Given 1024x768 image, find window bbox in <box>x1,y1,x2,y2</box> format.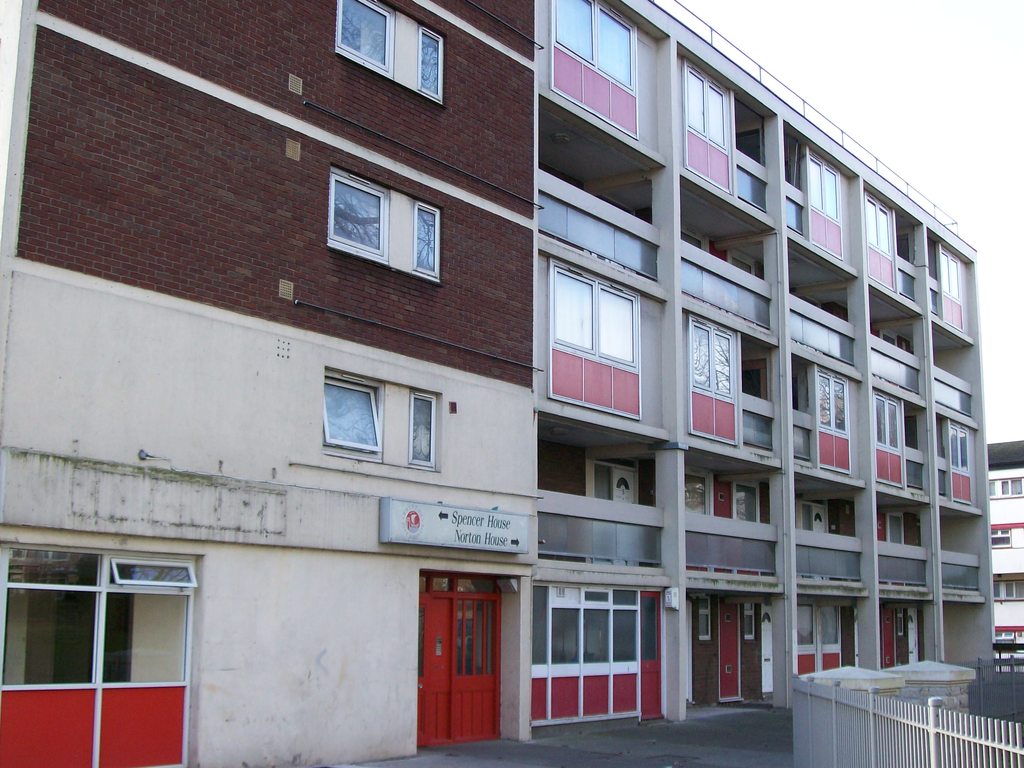
<box>879,600,927,669</box>.
